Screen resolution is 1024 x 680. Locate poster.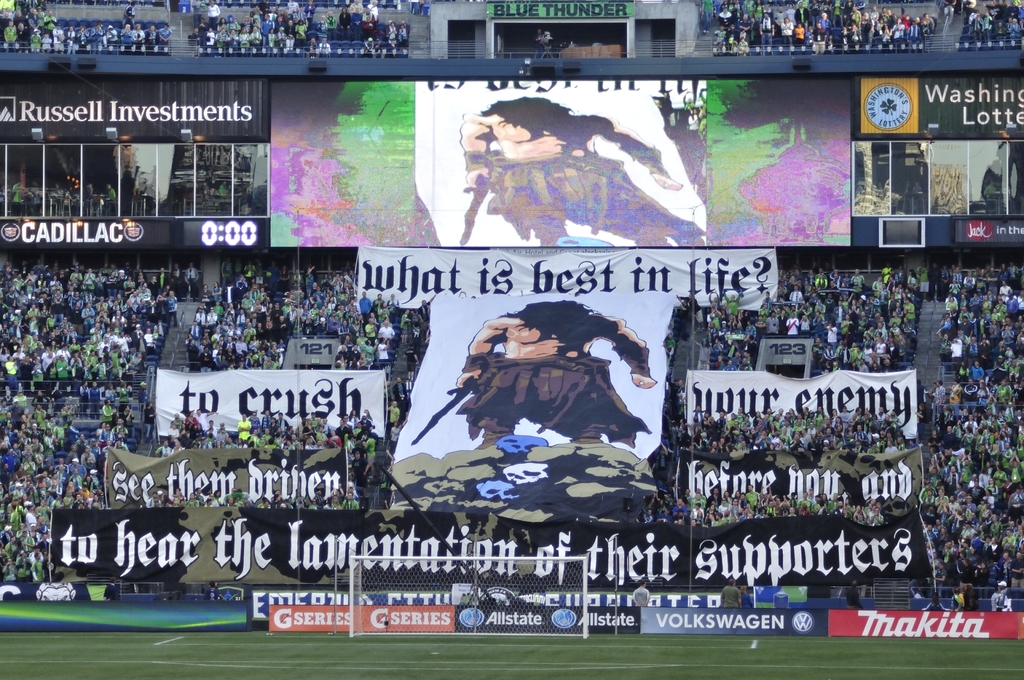
bbox=[273, 75, 852, 248].
